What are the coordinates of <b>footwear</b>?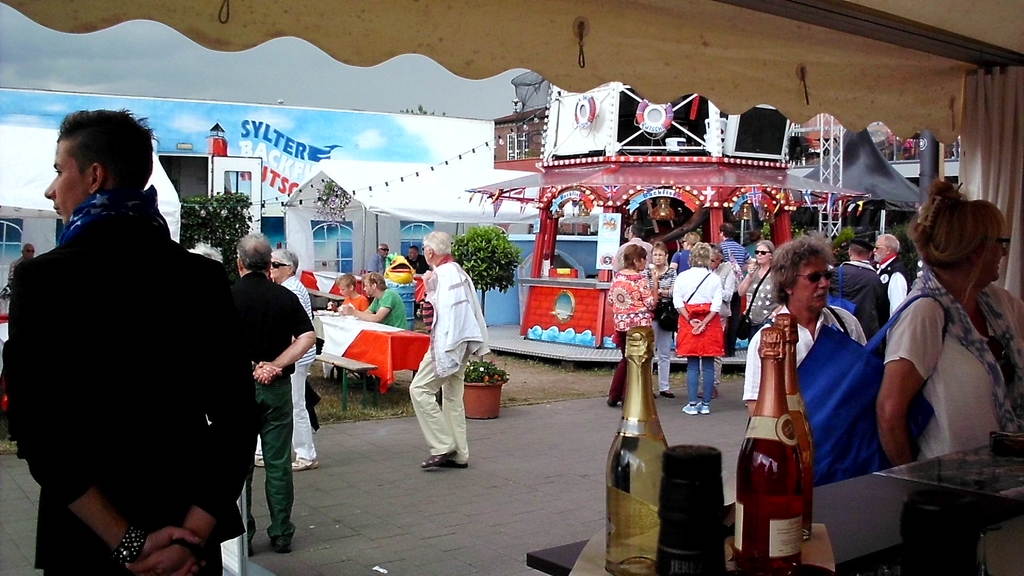
select_region(696, 386, 720, 400).
